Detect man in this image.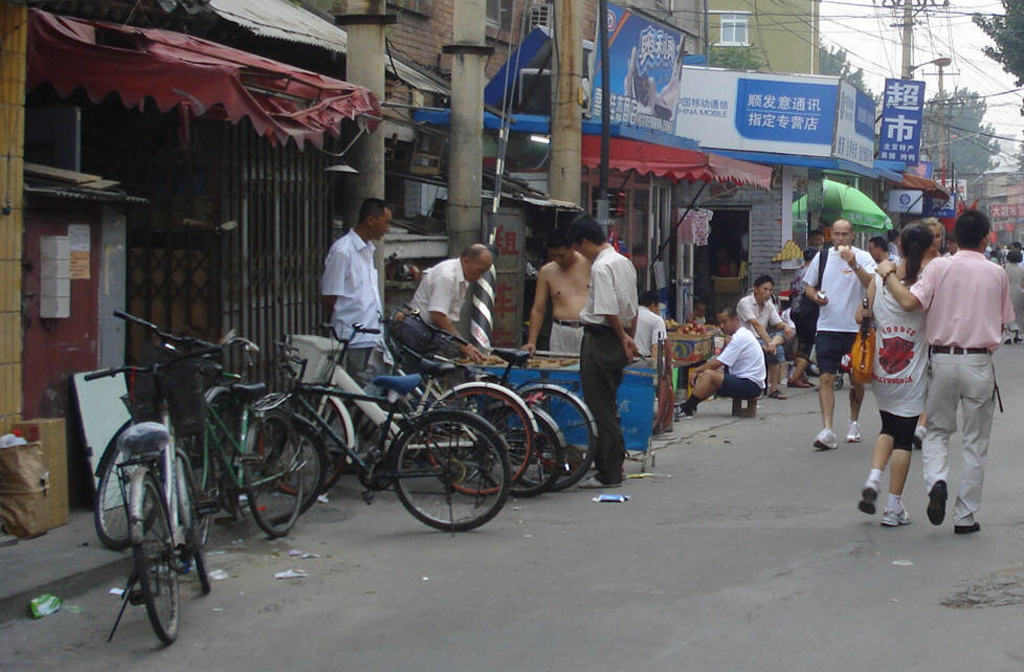
Detection: detection(396, 243, 493, 372).
